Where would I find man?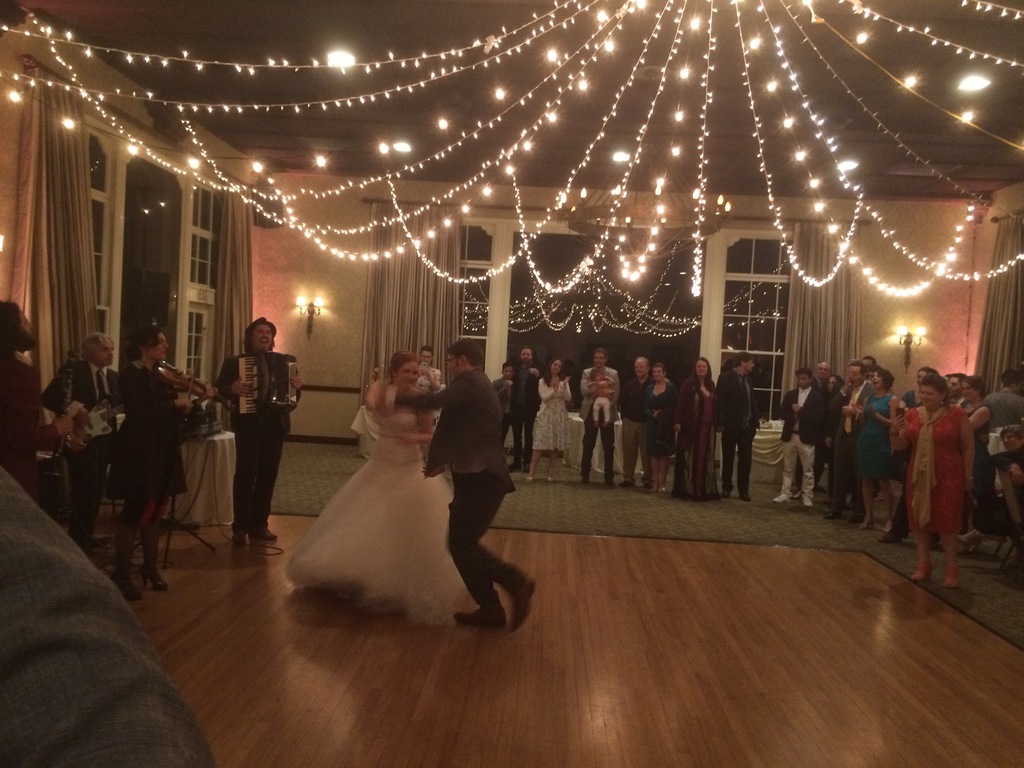
At box=[619, 357, 669, 484].
